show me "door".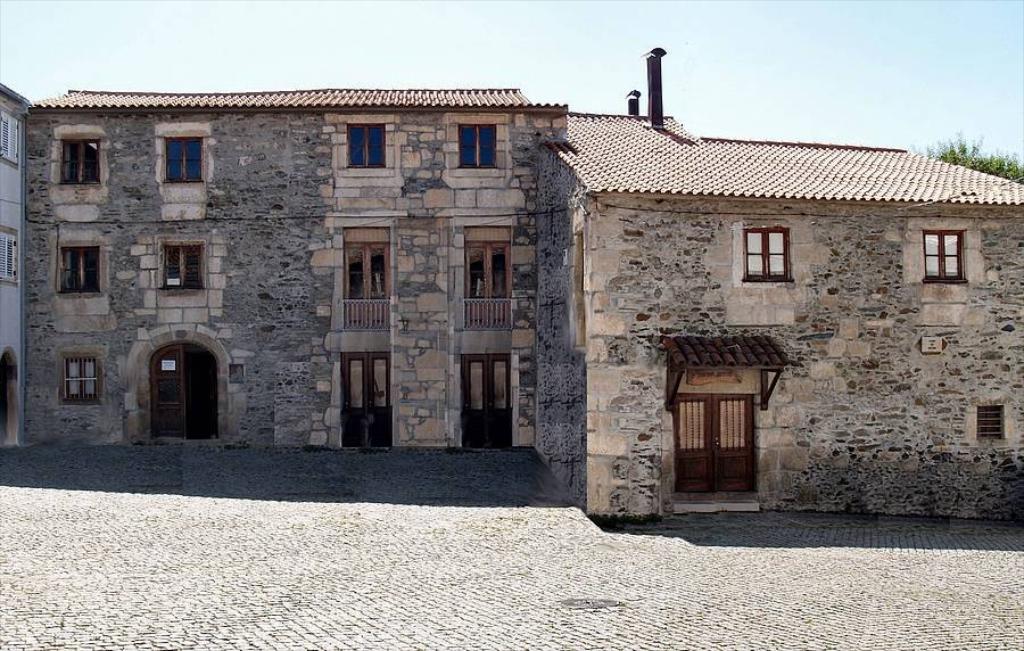
"door" is here: (x1=142, y1=336, x2=216, y2=444).
